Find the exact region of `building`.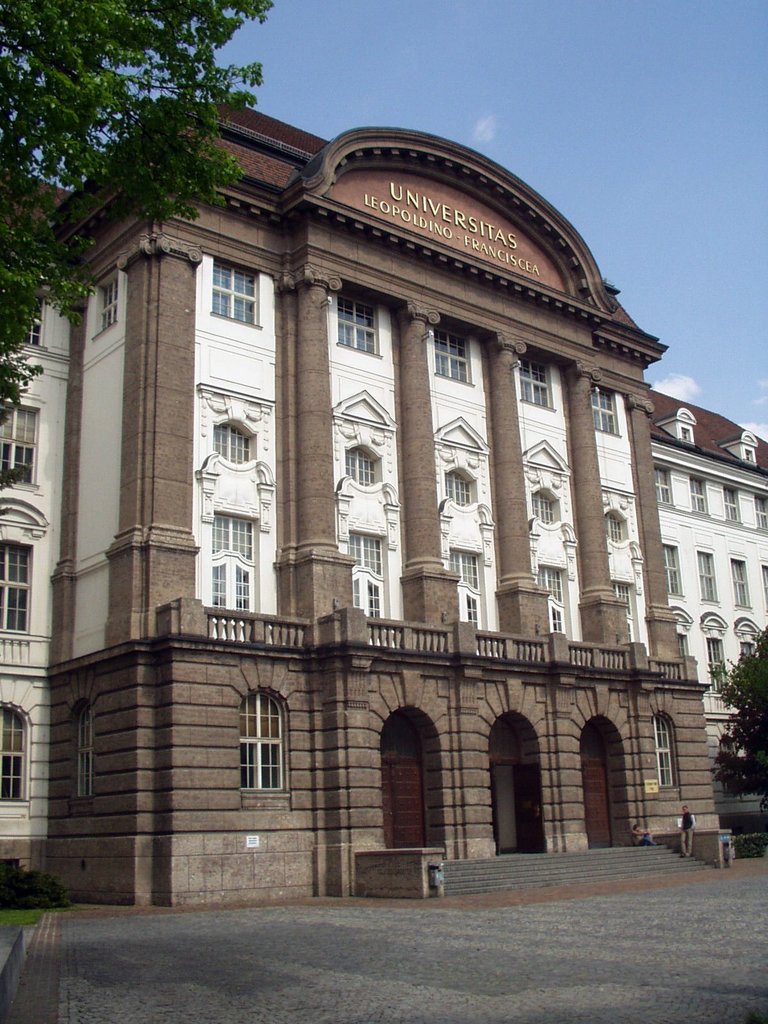
Exact region: 649, 389, 767, 755.
